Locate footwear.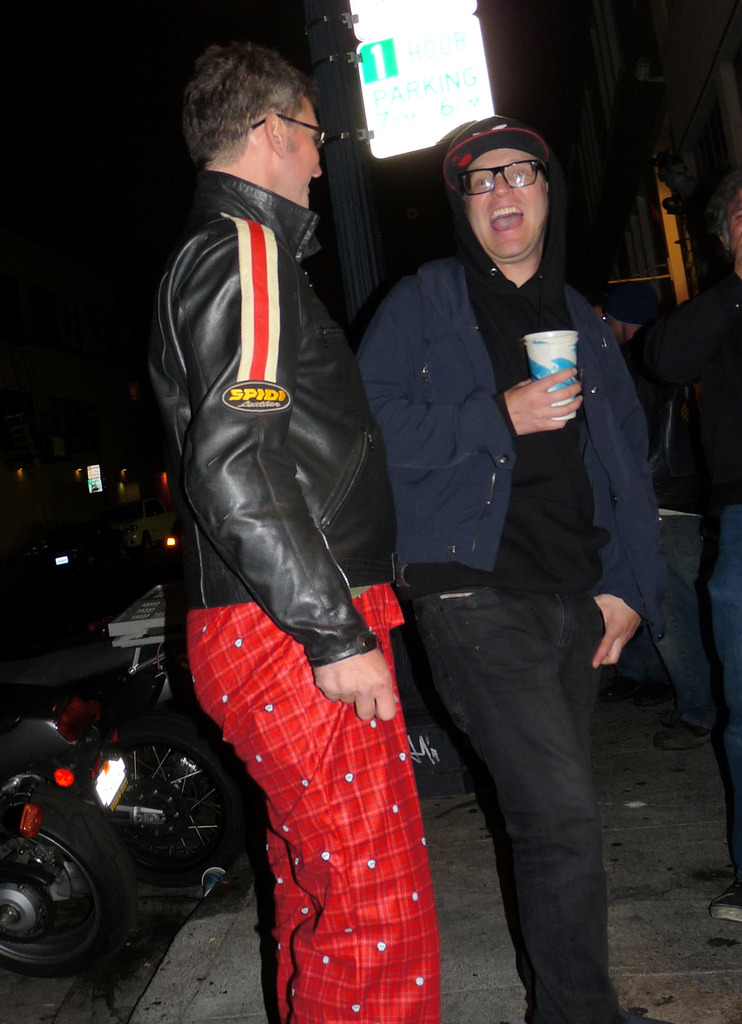
Bounding box: region(706, 884, 741, 924).
